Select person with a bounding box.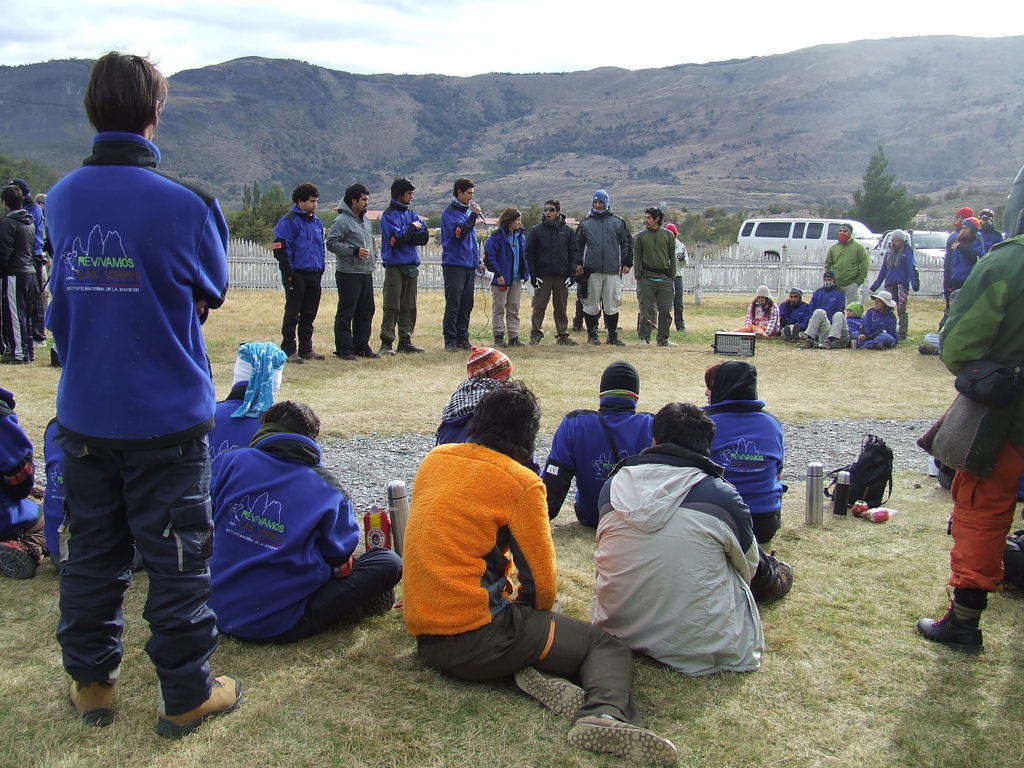
{"x1": 29, "y1": 58, "x2": 239, "y2": 736}.
